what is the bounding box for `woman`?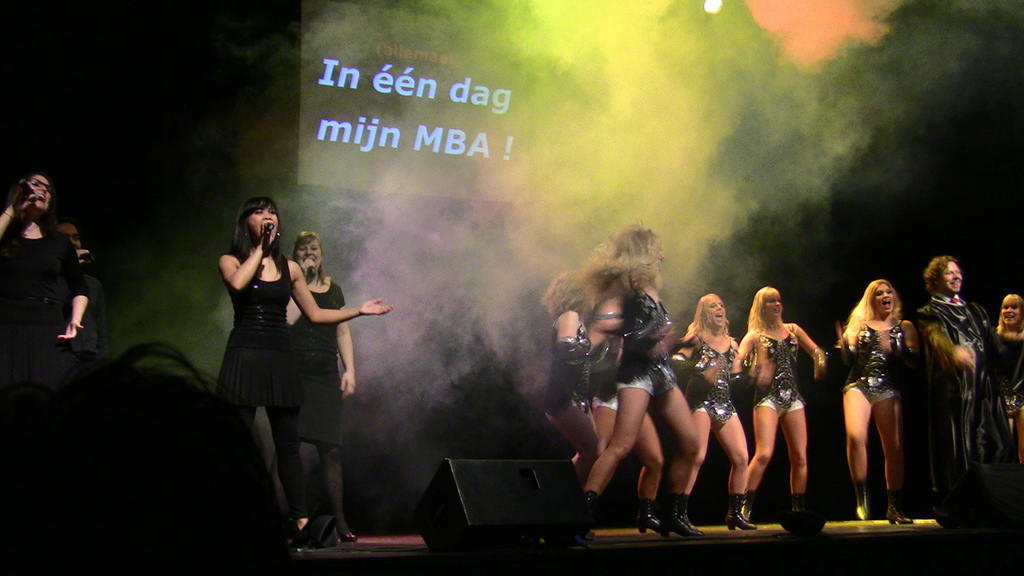
box(260, 231, 360, 542).
